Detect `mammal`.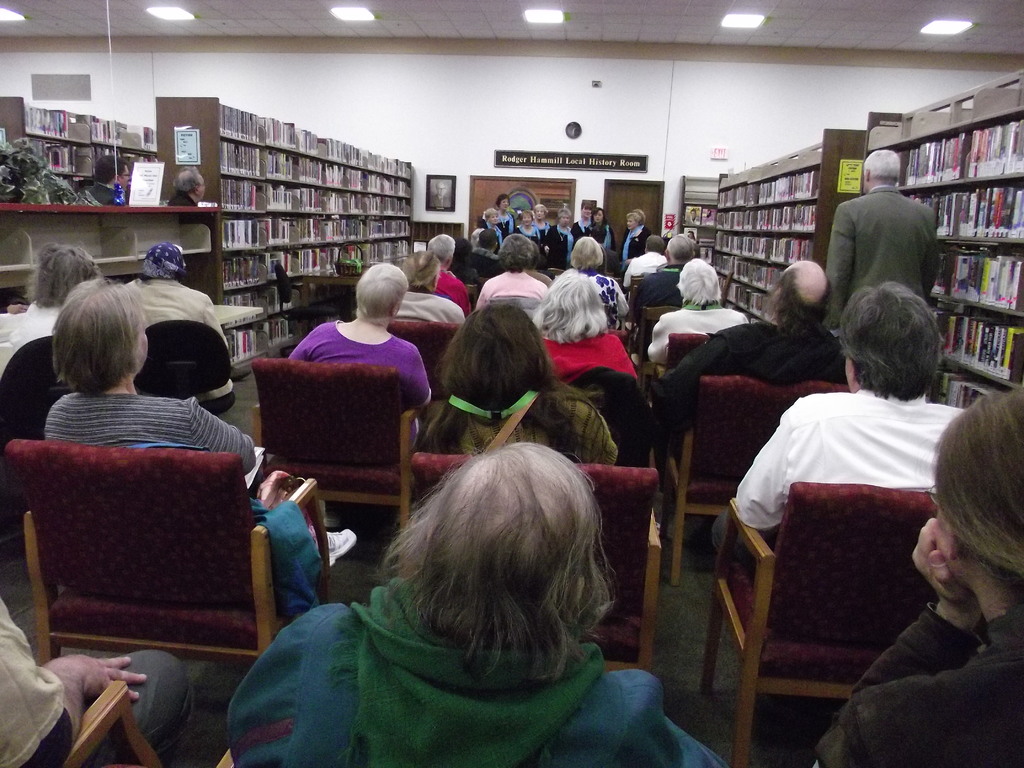
Detected at 412/303/623/599.
